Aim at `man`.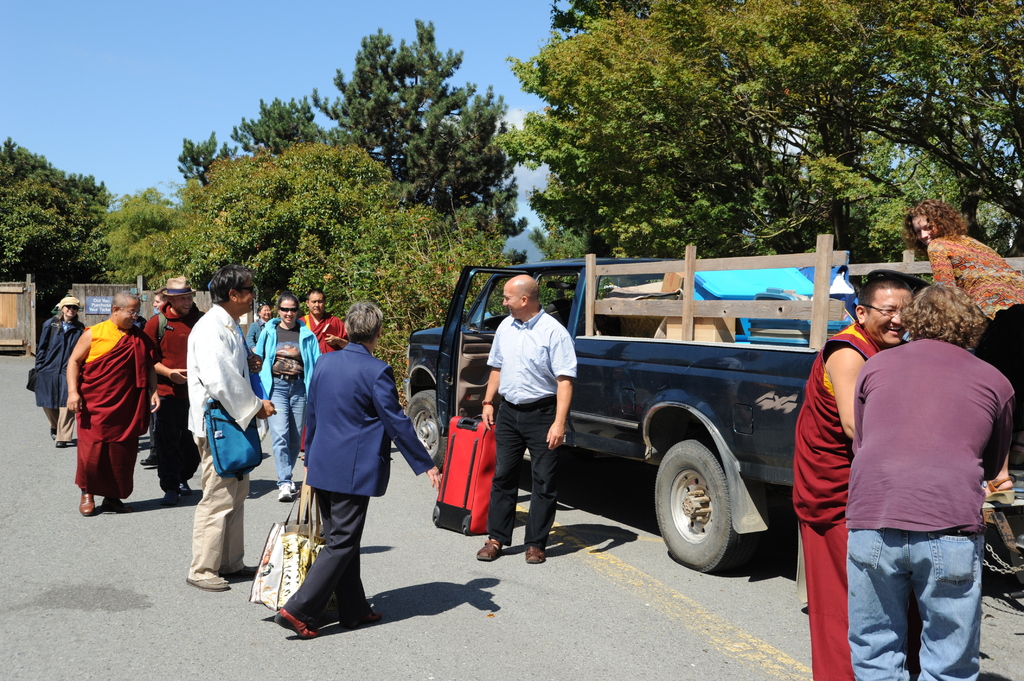
Aimed at <box>476,273,575,562</box>.
